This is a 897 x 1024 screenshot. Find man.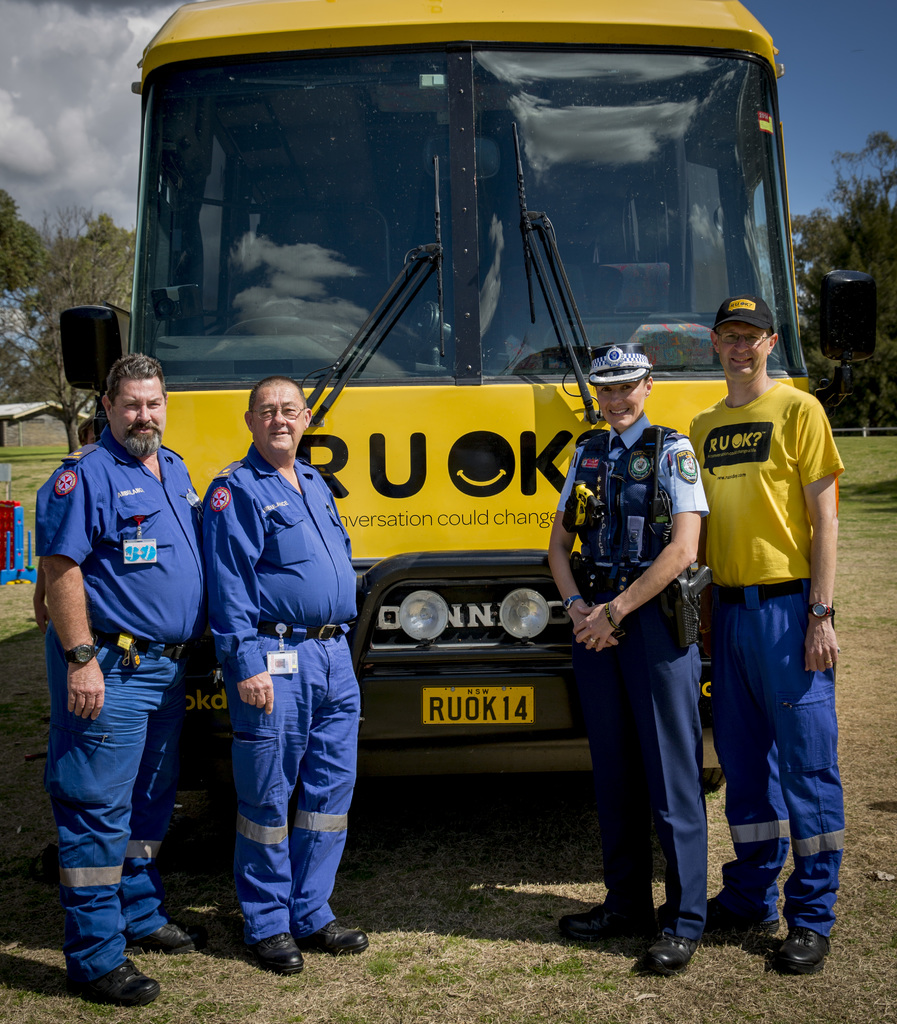
Bounding box: bbox=[31, 317, 208, 993].
